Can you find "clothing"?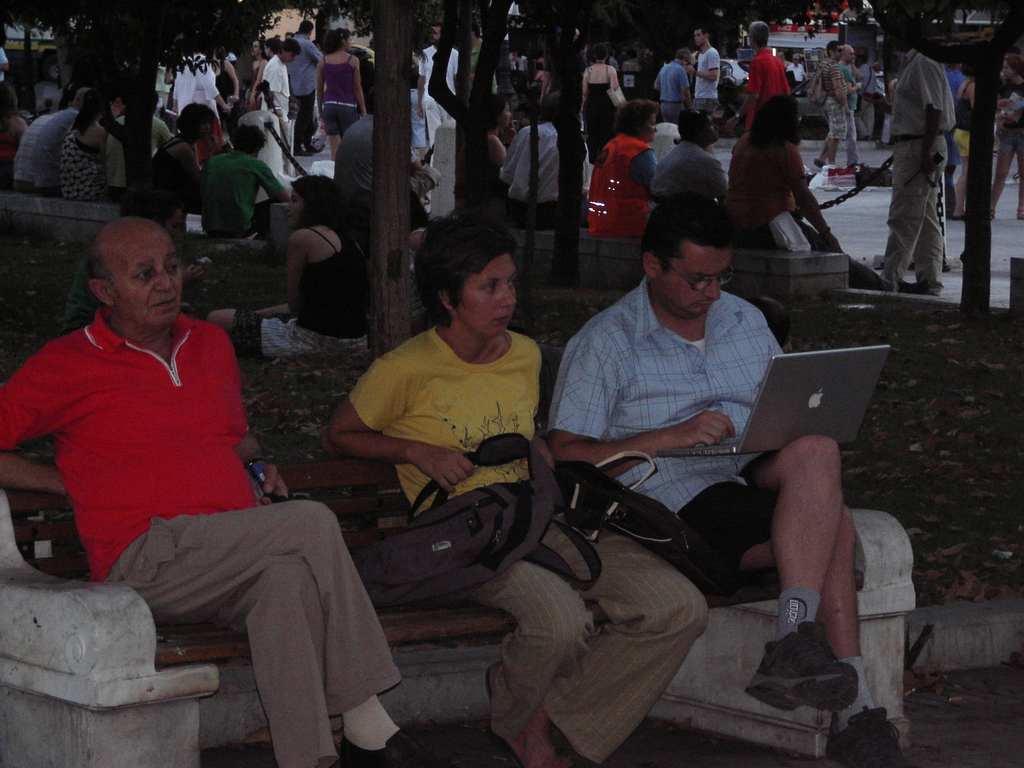
Yes, bounding box: (x1=54, y1=124, x2=90, y2=198).
